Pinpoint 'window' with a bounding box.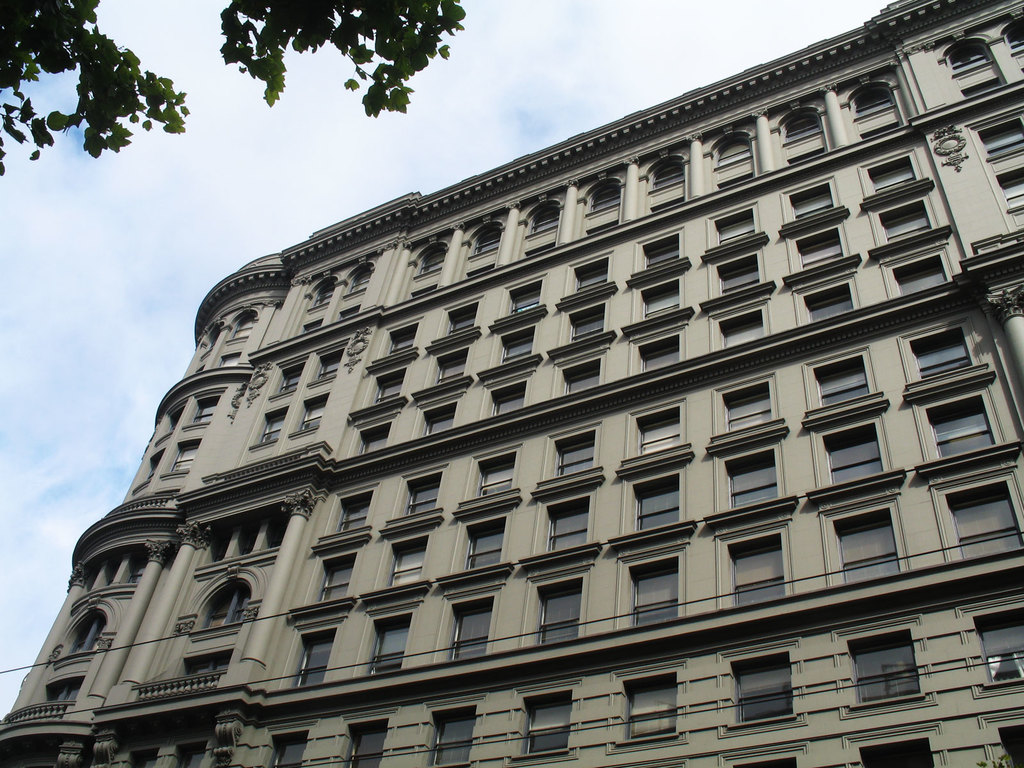
<region>342, 712, 385, 767</region>.
